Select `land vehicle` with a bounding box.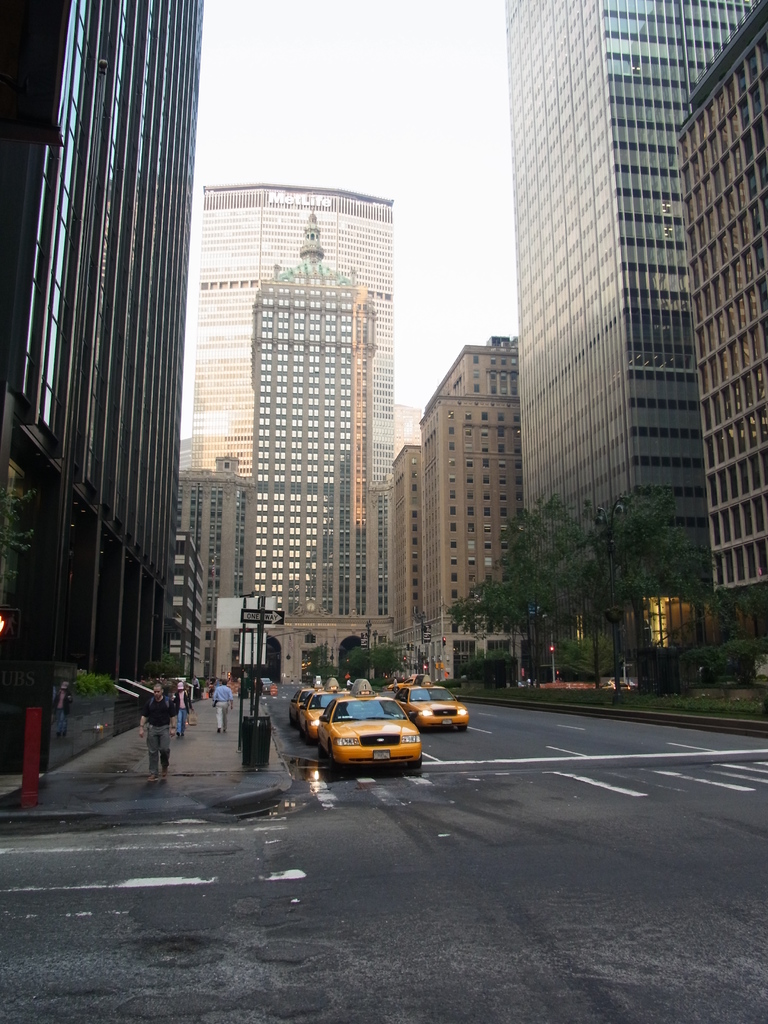
[289, 682, 326, 727].
